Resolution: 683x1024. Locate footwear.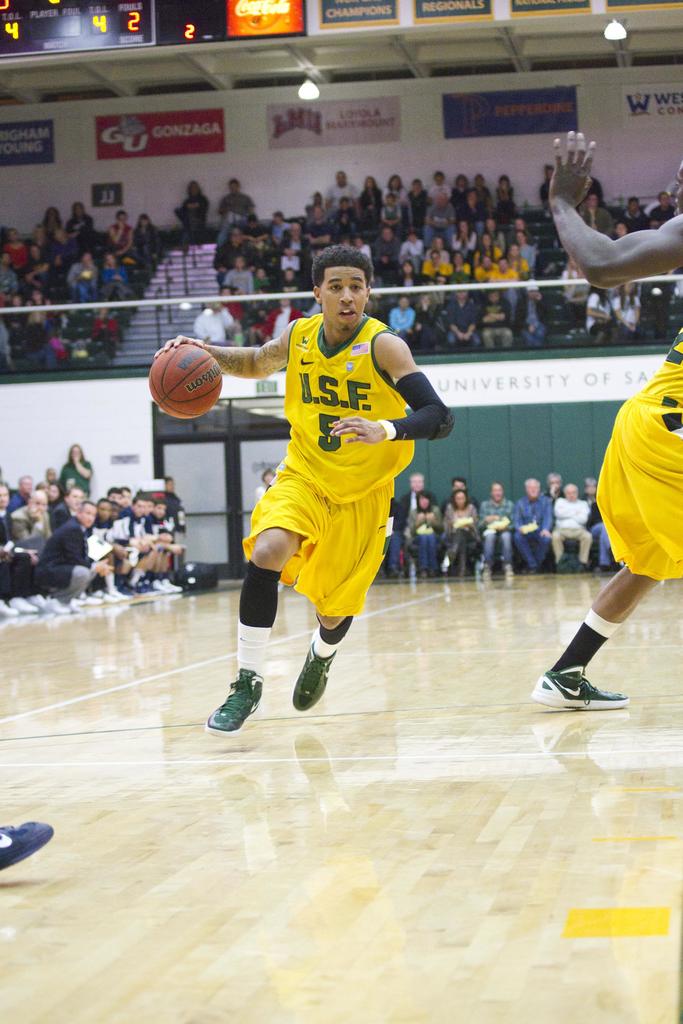
<bbox>482, 561, 498, 578</bbox>.
